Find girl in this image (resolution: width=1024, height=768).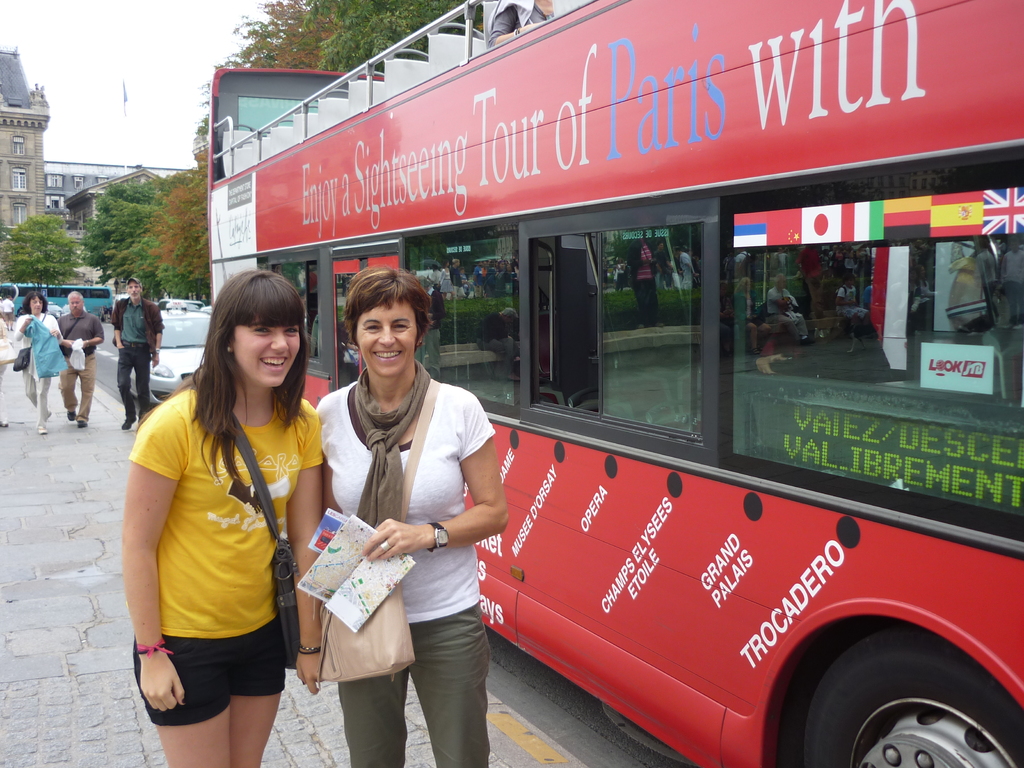
[left=116, top=262, right=329, bottom=767].
